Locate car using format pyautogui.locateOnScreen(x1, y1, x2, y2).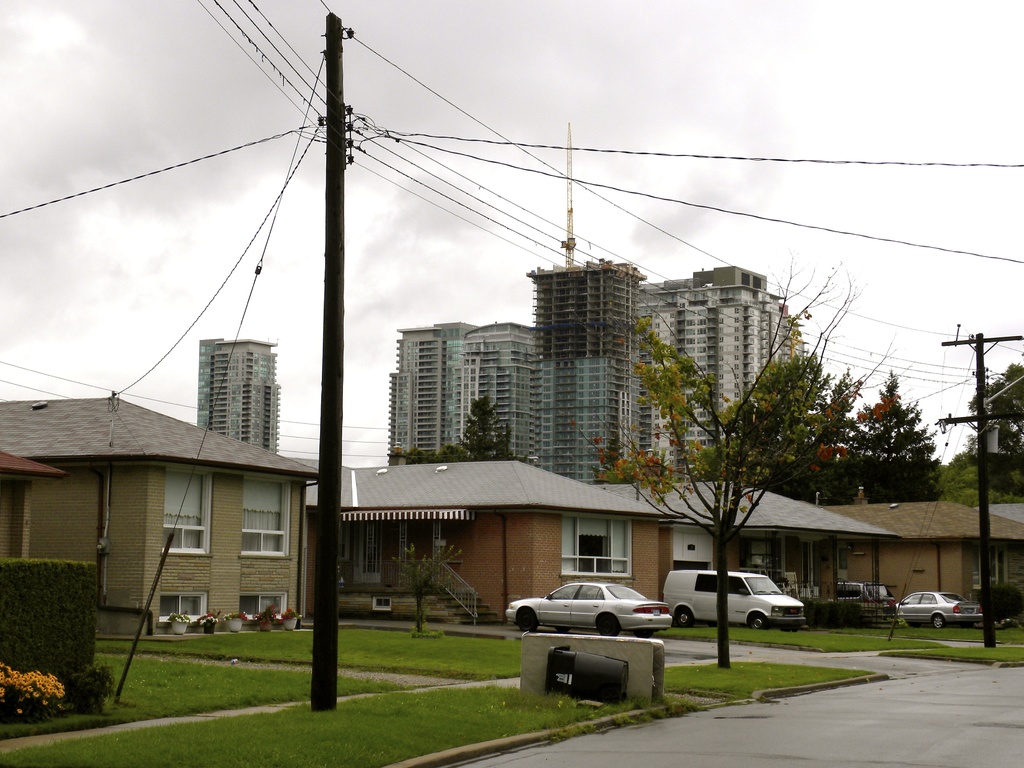
pyautogui.locateOnScreen(829, 573, 897, 601).
